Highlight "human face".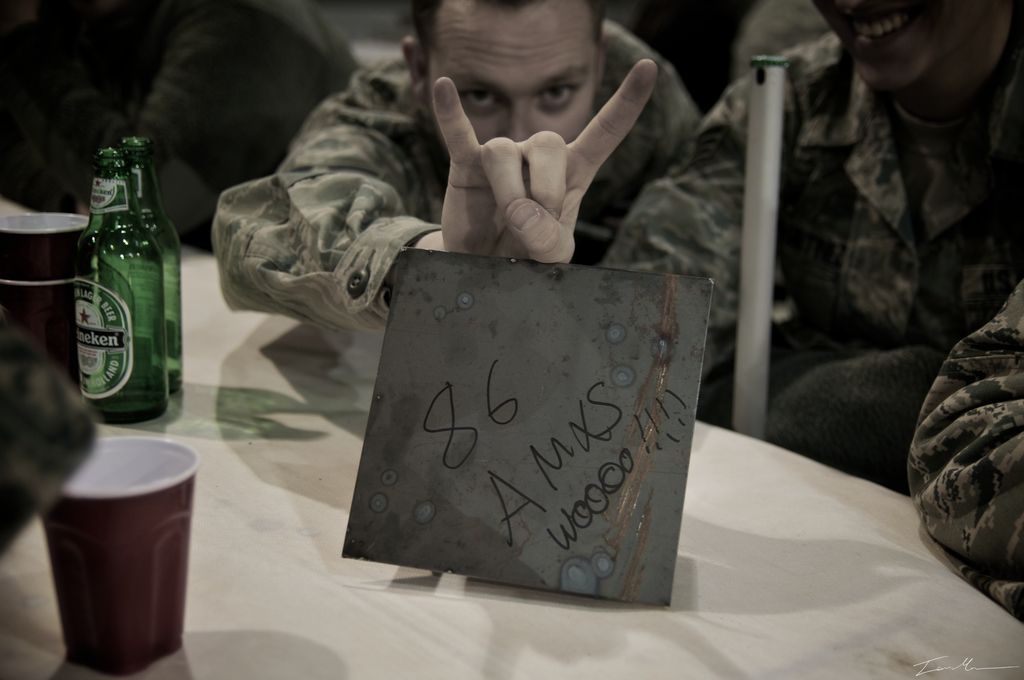
Highlighted region: x1=428 y1=0 x2=599 y2=143.
